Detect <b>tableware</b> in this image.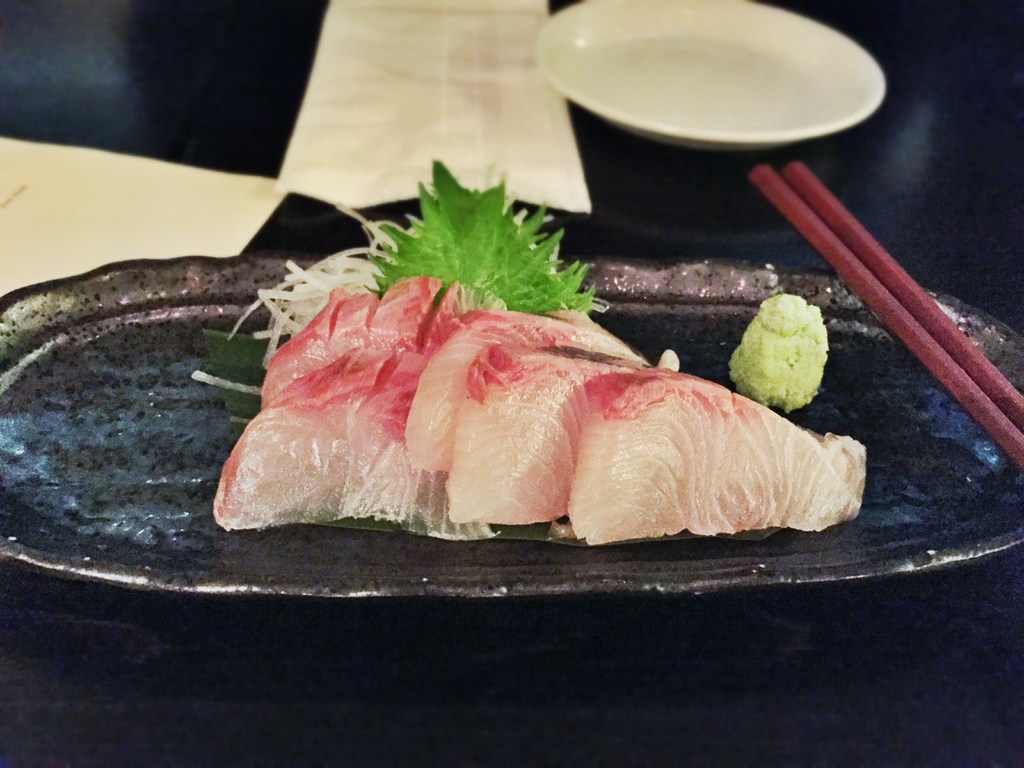
Detection: [0,258,1023,599].
